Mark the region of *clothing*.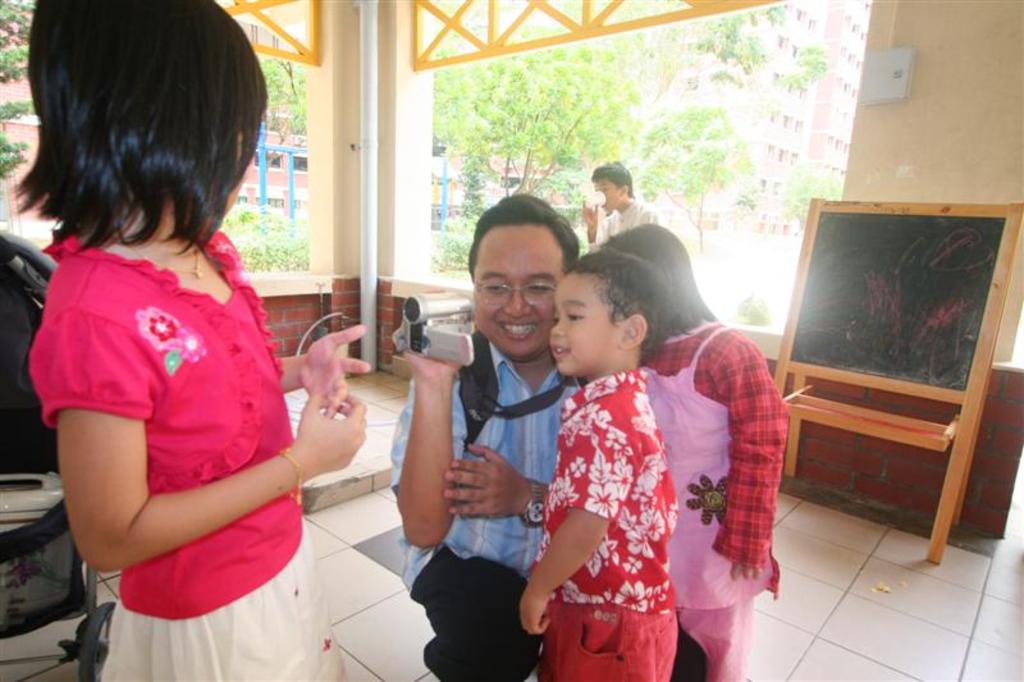
Region: <region>32, 230, 352, 677</region>.
